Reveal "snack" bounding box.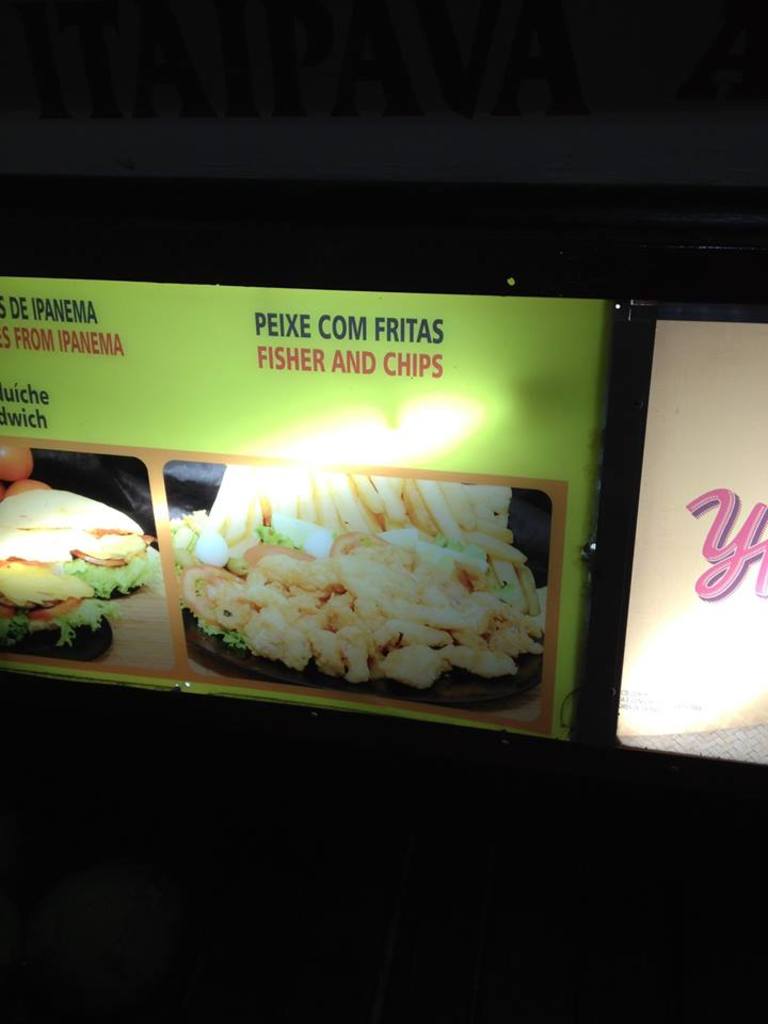
Revealed: [x1=0, y1=450, x2=35, y2=481].
